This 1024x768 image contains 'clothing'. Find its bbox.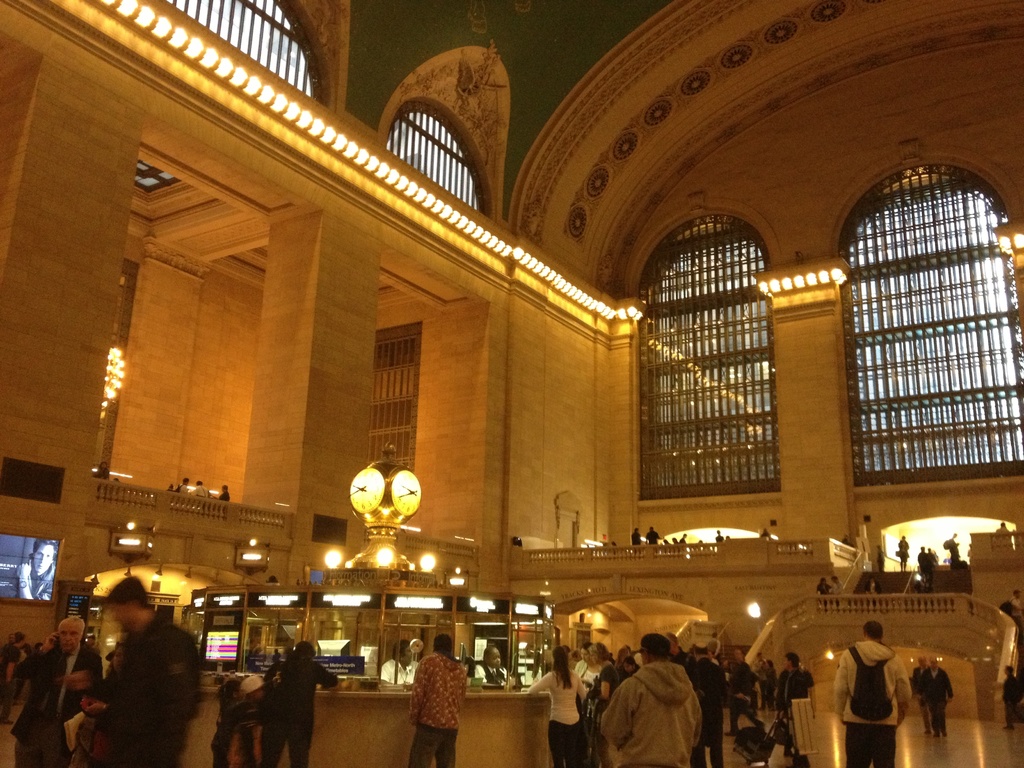
(473,663,511,685).
